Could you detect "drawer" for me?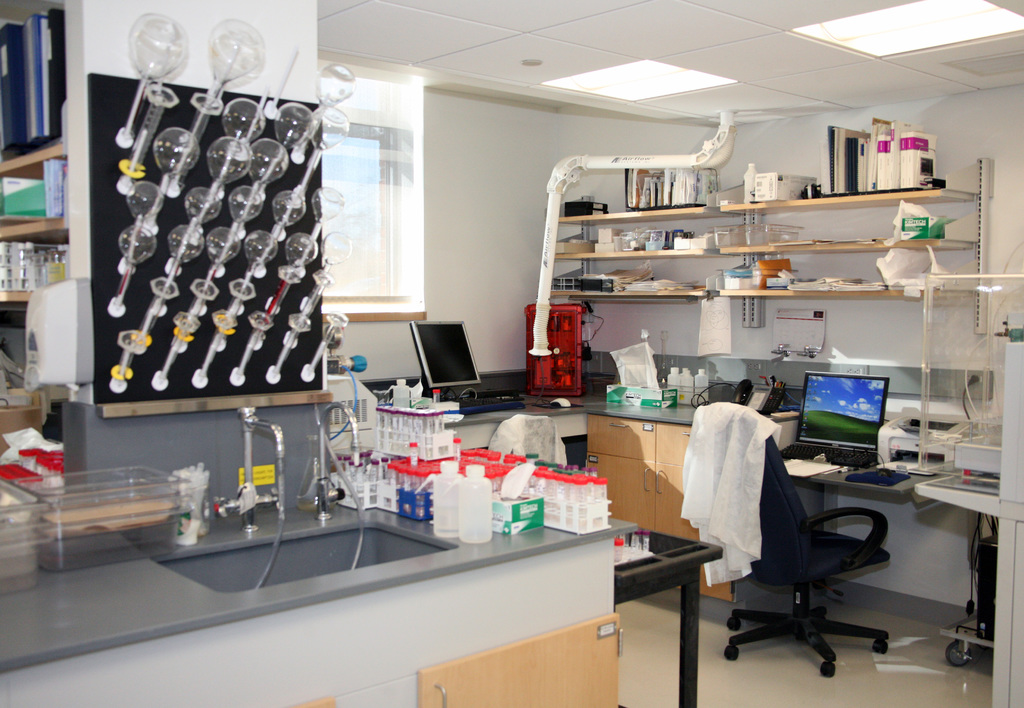
Detection result: [586,417,653,462].
